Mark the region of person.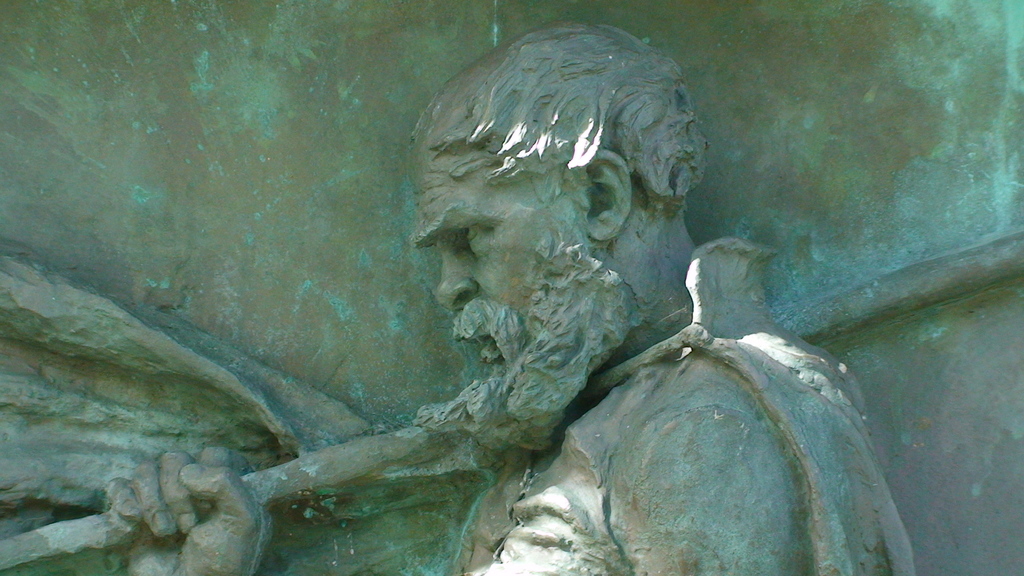
Region: [x1=105, y1=45, x2=763, y2=566].
